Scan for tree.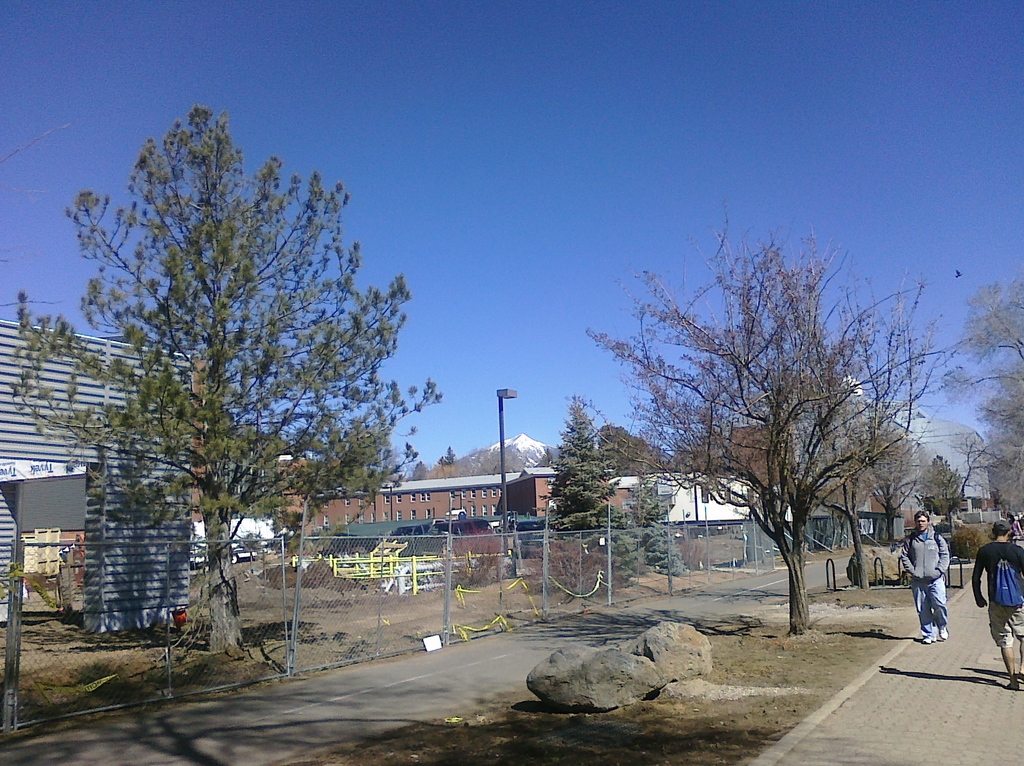
Scan result: locate(633, 466, 662, 532).
